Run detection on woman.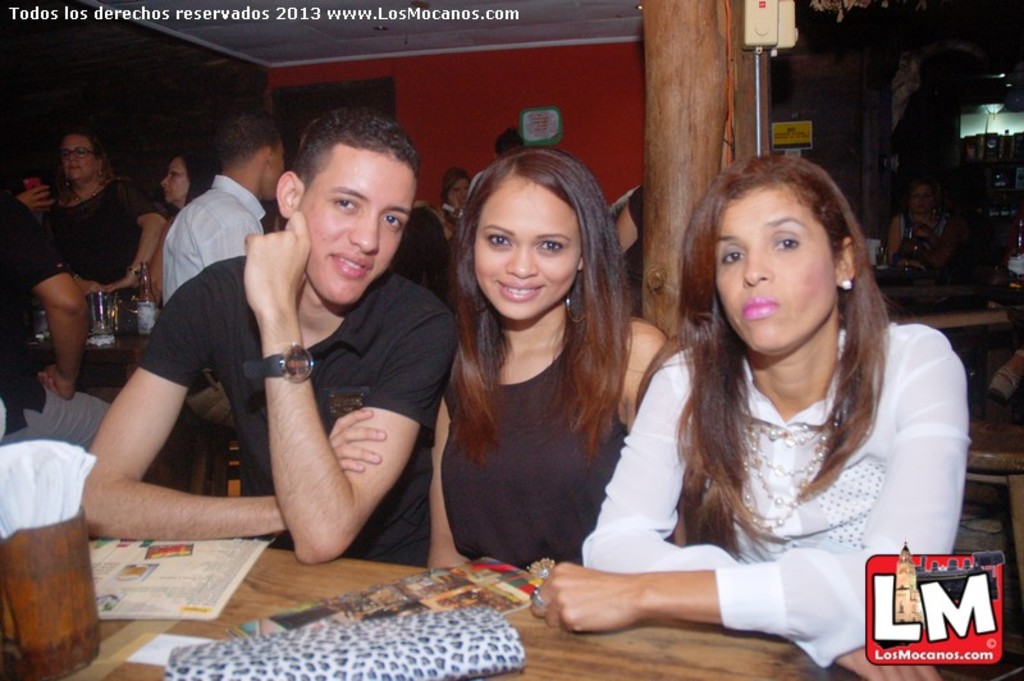
Result: box=[147, 155, 223, 319].
